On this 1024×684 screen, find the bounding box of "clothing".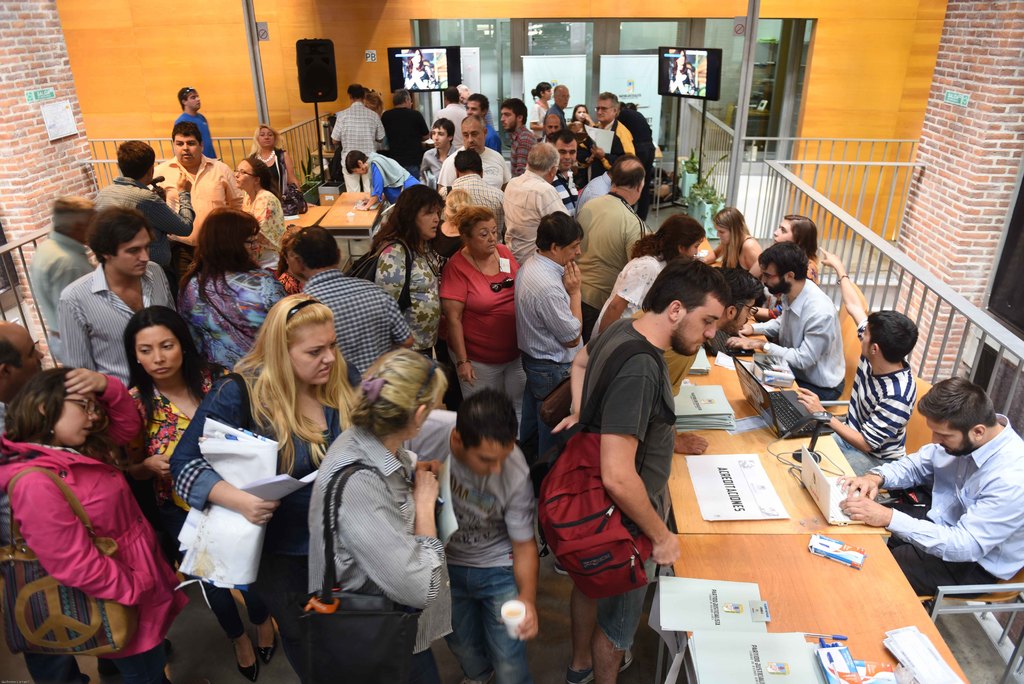
Bounding box: left=0, top=423, right=188, bottom=683.
